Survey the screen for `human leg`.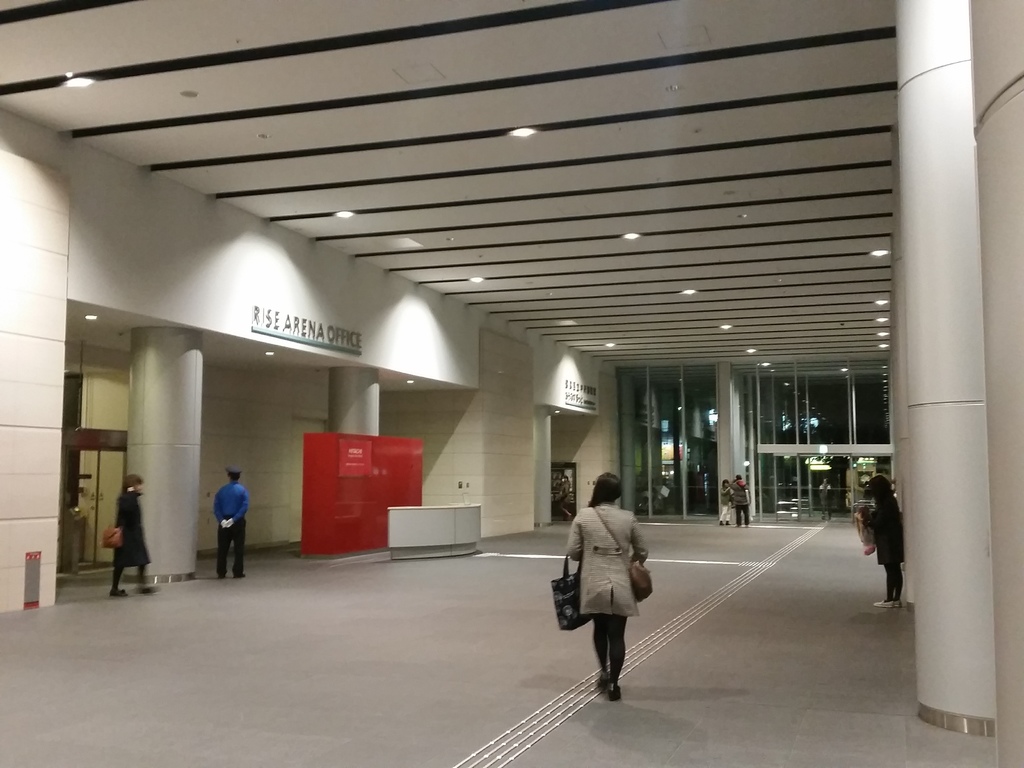
Survey found: Rect(605, 608, 626, 703).
